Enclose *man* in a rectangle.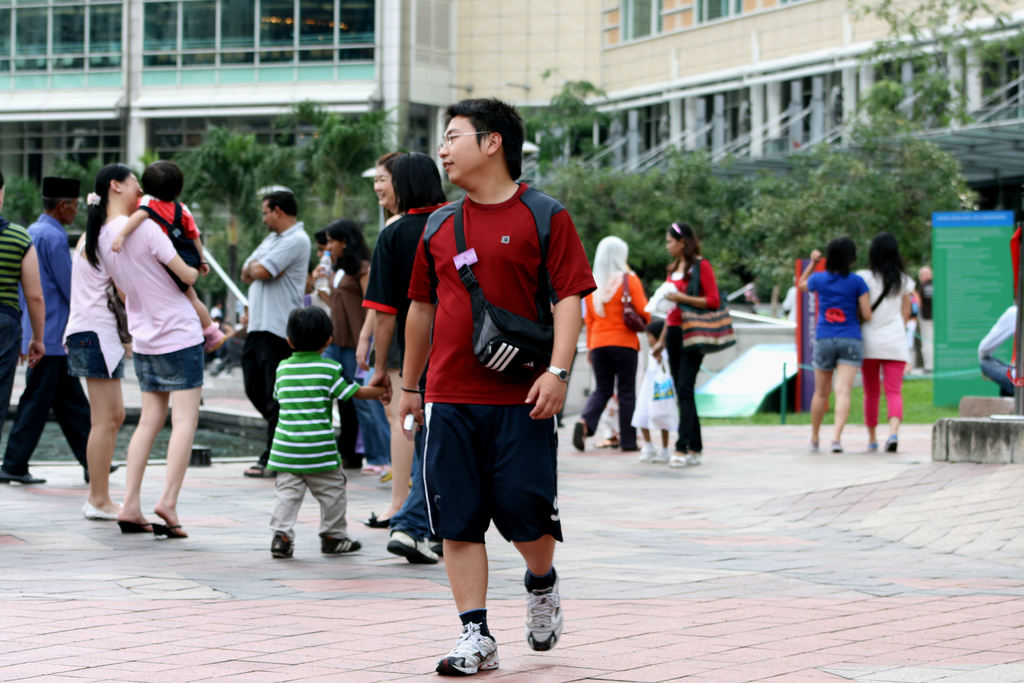
region(0, 172, 45, 438).
